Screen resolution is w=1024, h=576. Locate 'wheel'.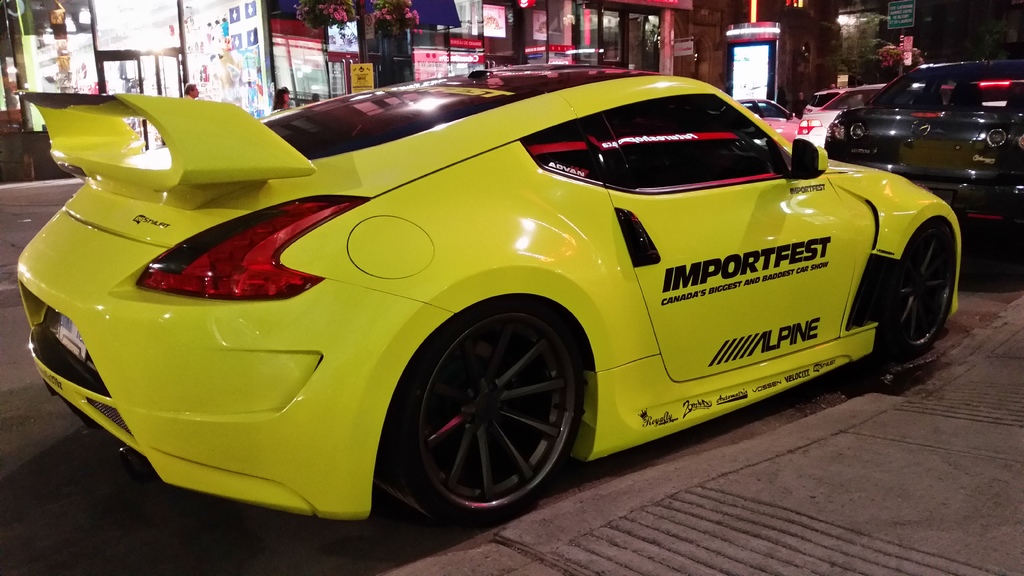
box(881, 217, 956, 358).
